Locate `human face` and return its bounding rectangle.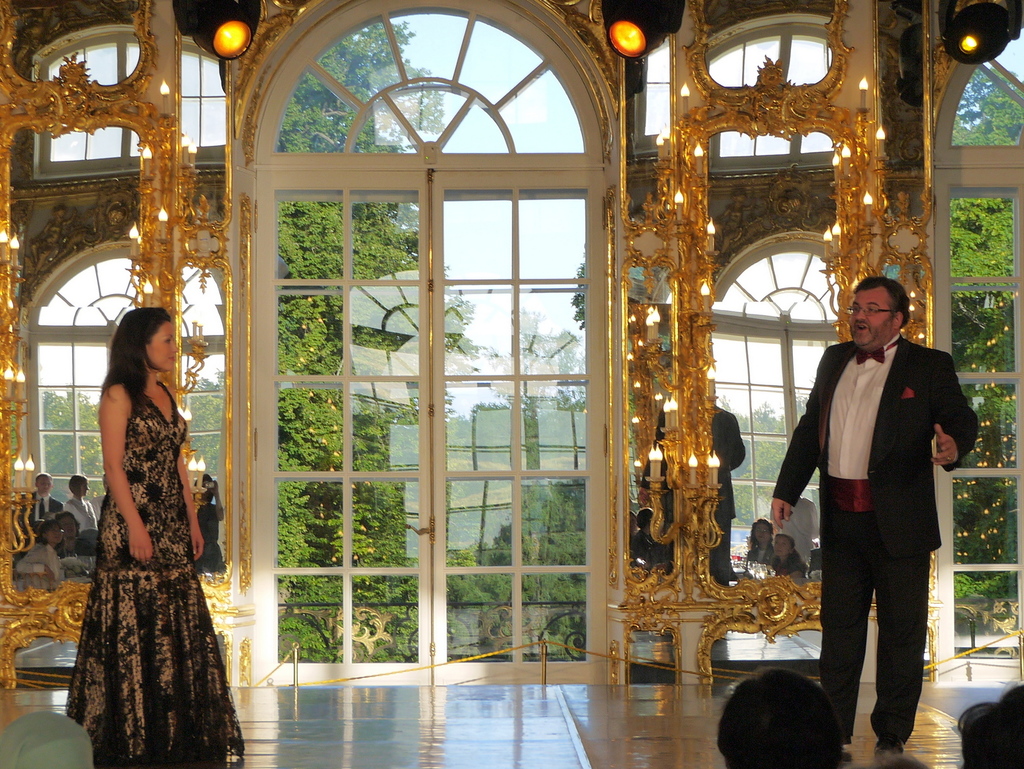
{"left": 851, "top": 290, "right": 889, "bottom": 347}.
